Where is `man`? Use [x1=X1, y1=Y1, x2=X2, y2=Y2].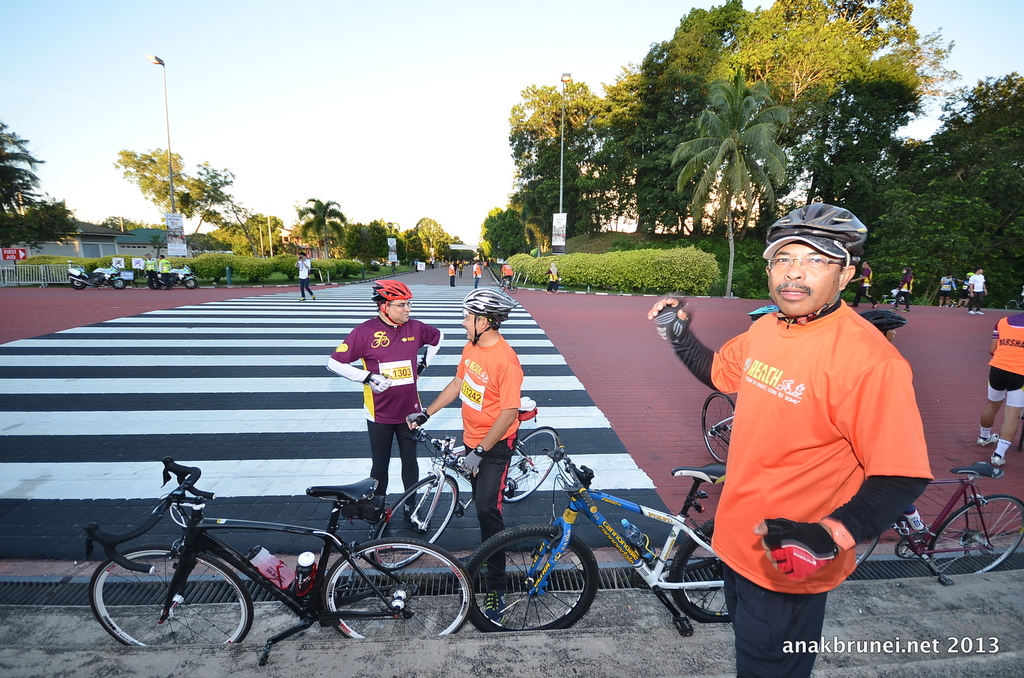
[x1=693, y1=155, x2=964, y2=650].
